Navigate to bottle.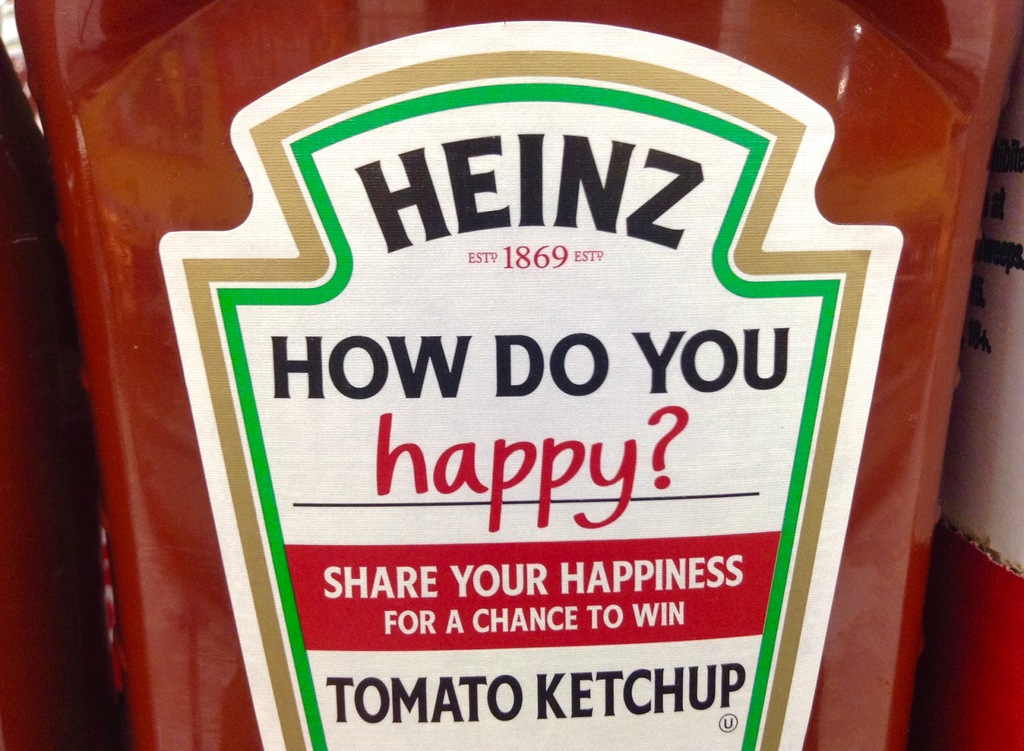
Navigation target: 934, 49, 1023, 750.
